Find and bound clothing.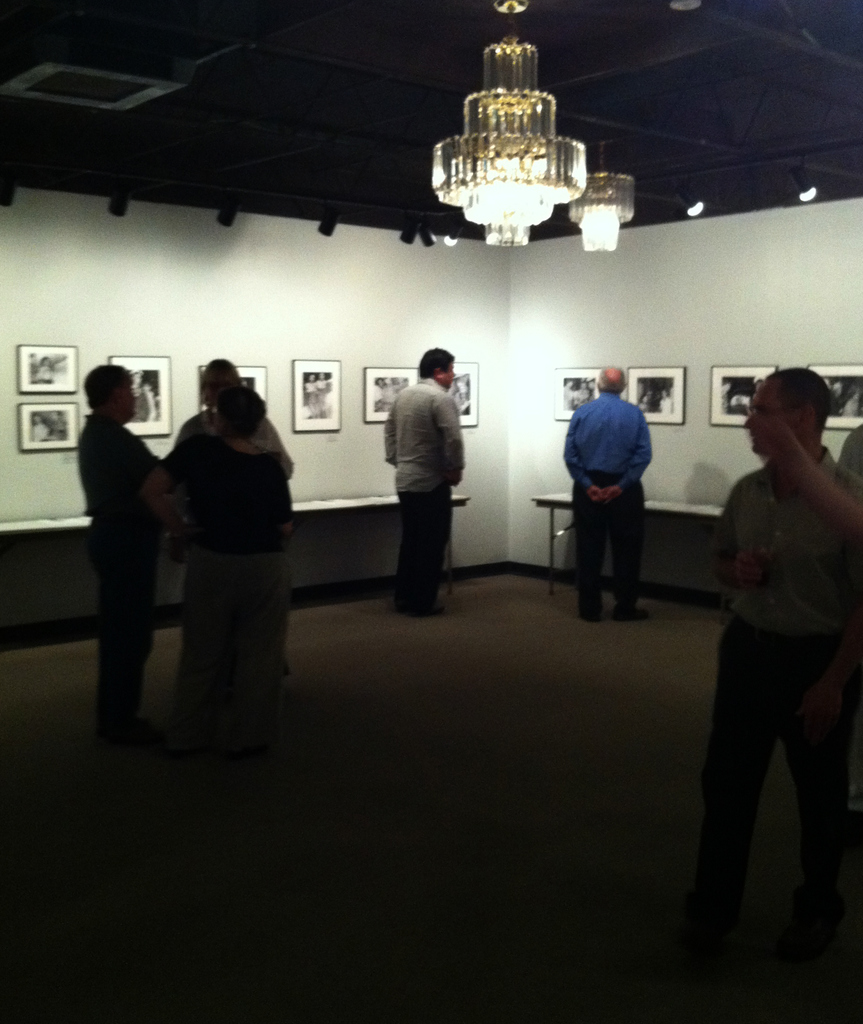
Bound: Rect(565, 390, 652, 612).
